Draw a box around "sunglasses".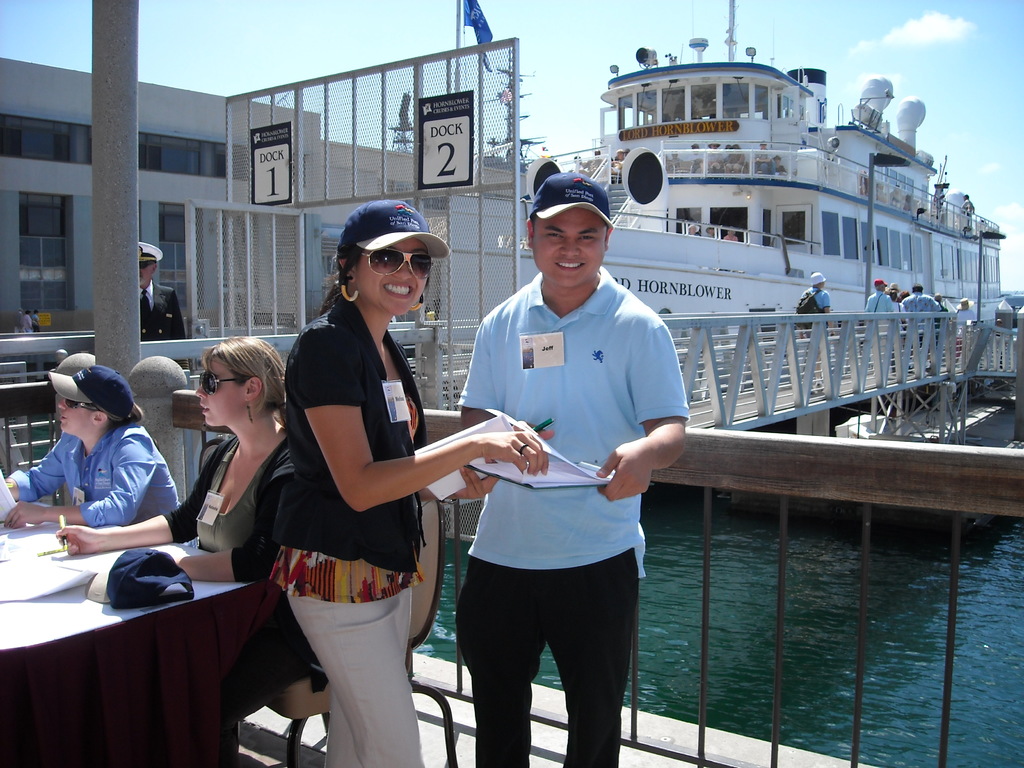
bbox=[68, 399, 99, 410].
